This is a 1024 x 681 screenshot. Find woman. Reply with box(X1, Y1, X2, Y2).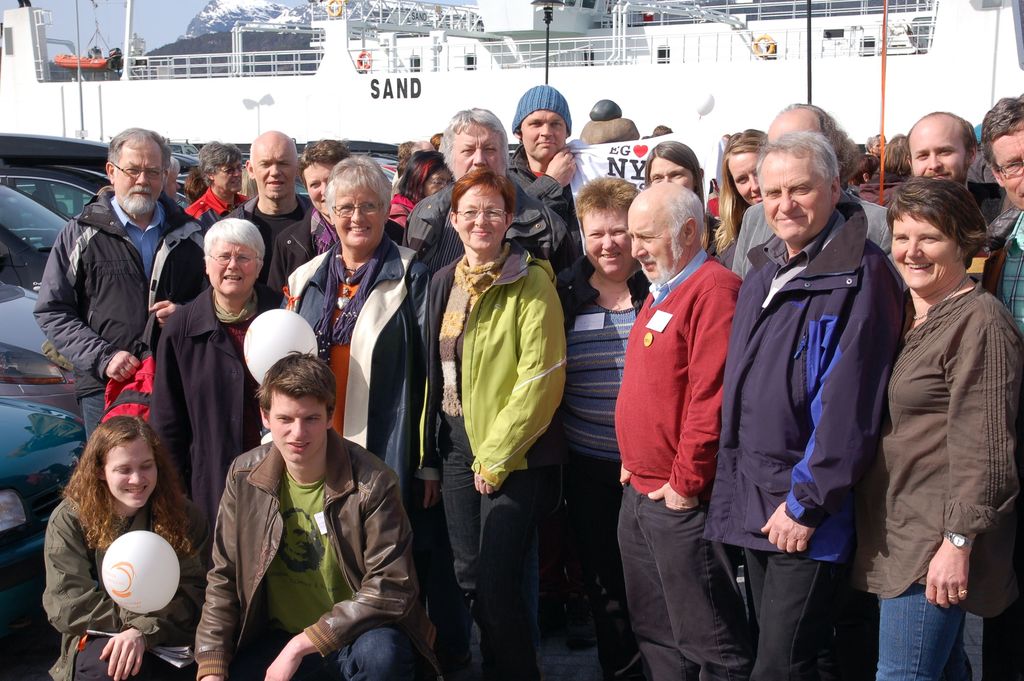
box(26, 396, 201, 668).
